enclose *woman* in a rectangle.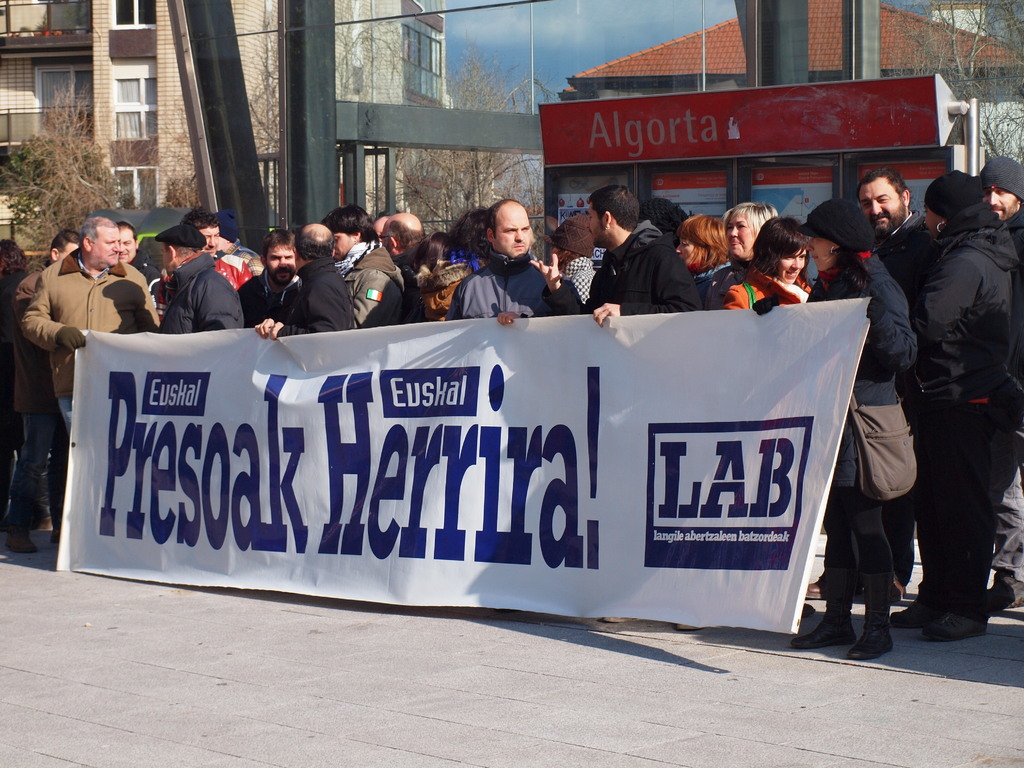
673,212,728,308.
